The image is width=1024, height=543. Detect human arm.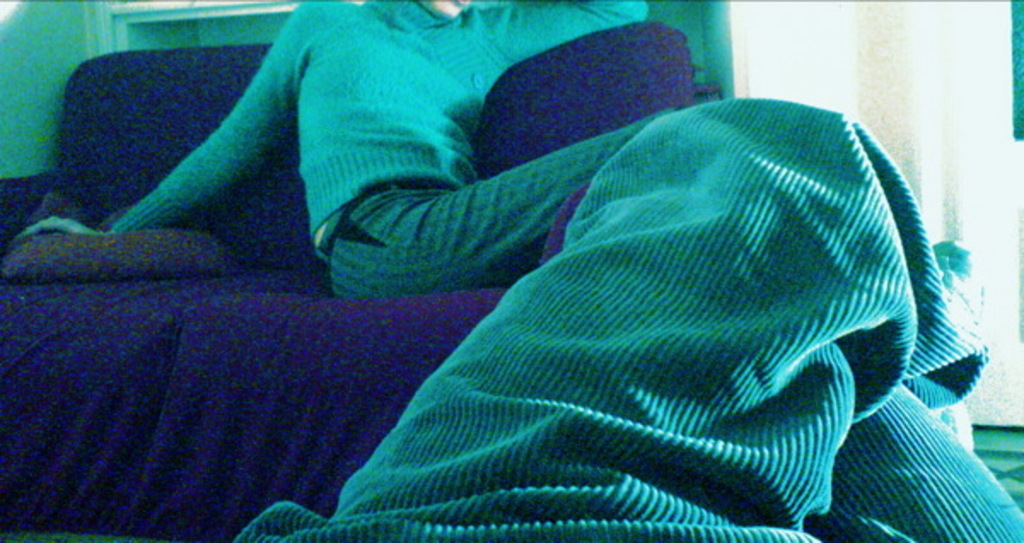
Detection: locate(497, 0, 655, 70).
